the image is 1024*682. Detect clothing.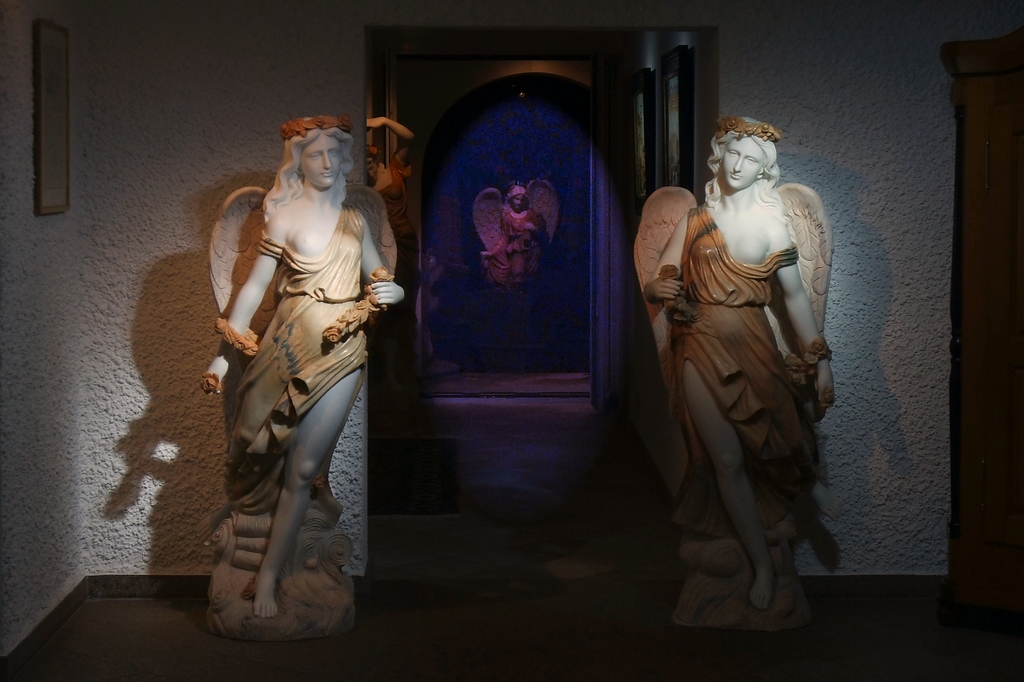
Detection: <region>484, 211, 546, 289</region>.
